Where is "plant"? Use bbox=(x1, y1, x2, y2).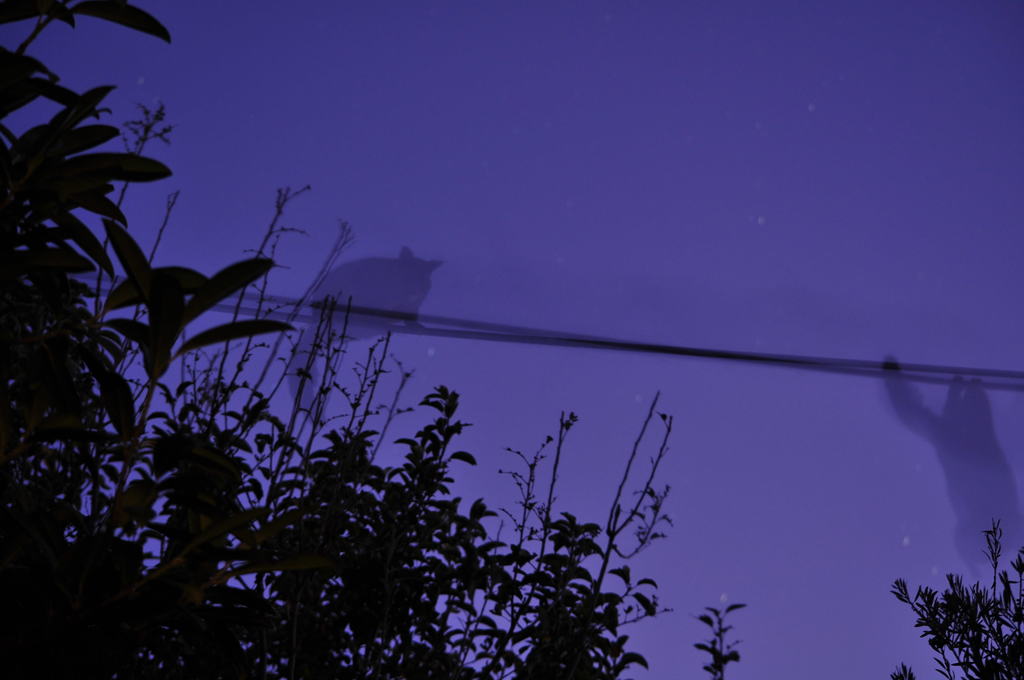
bbox=(888, 509, 1023, 679).
